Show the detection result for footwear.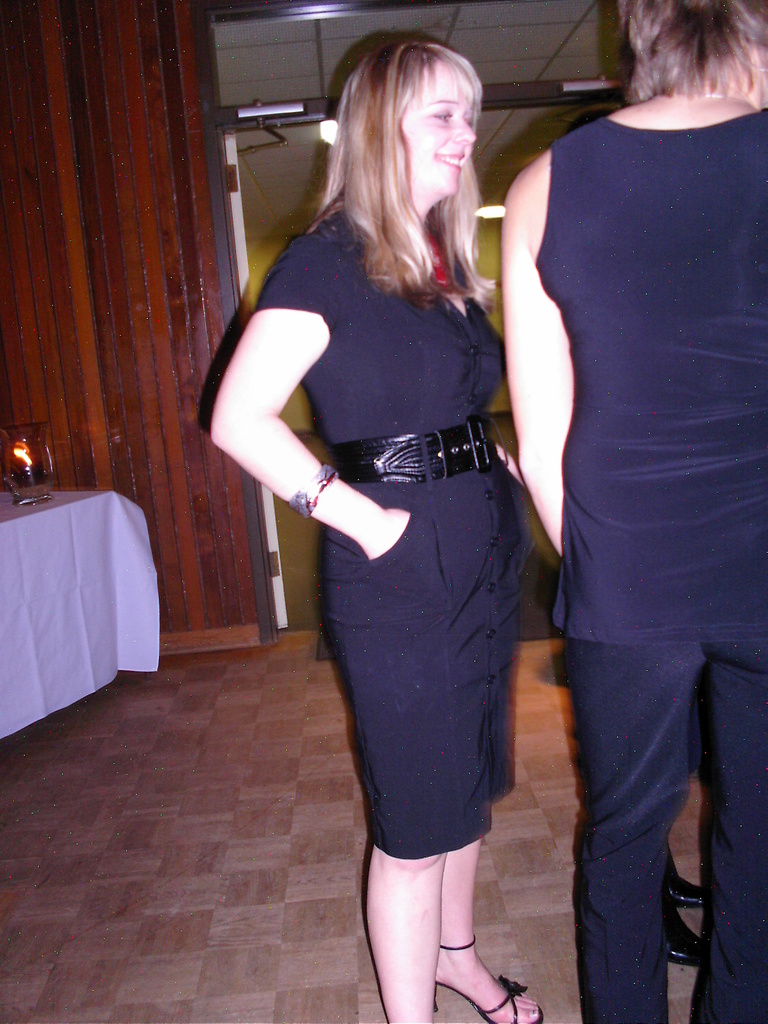
{"left": 428, "top": 935, "right": 543, "bottom": 1023}.
